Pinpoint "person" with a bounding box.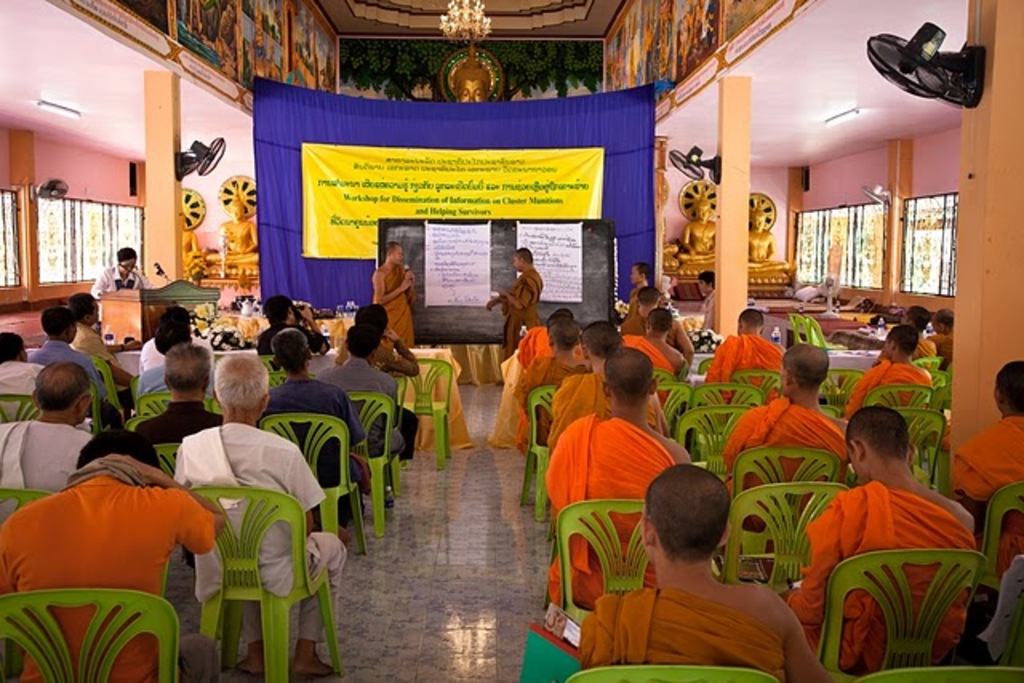
(x1=782, y1=405, x2=971, y2=672).
